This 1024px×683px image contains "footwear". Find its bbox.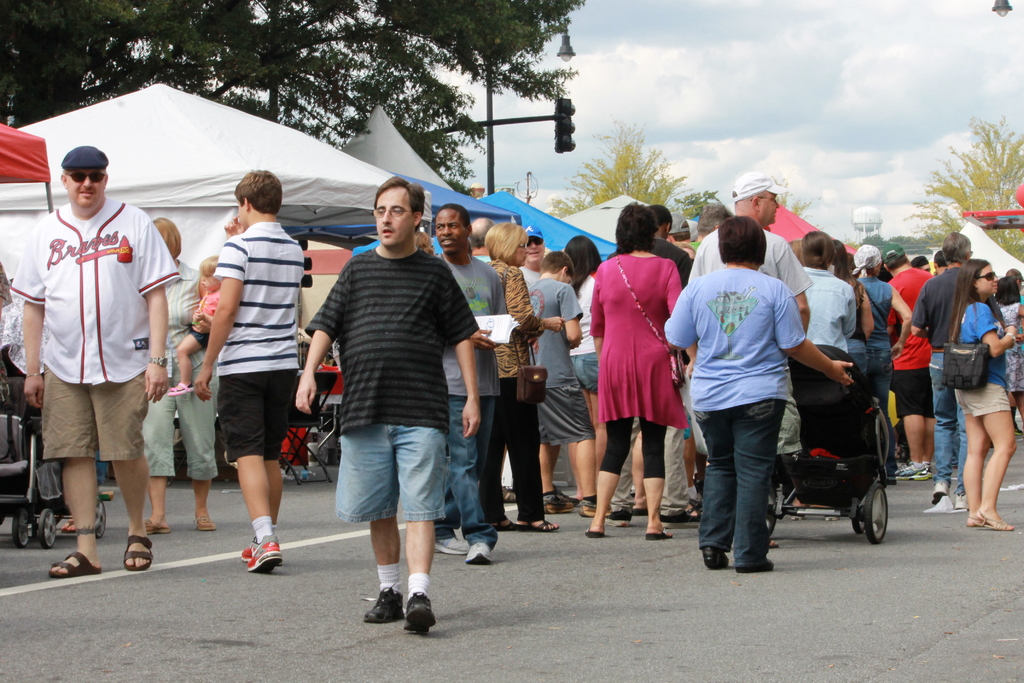
703 546 729 572.
